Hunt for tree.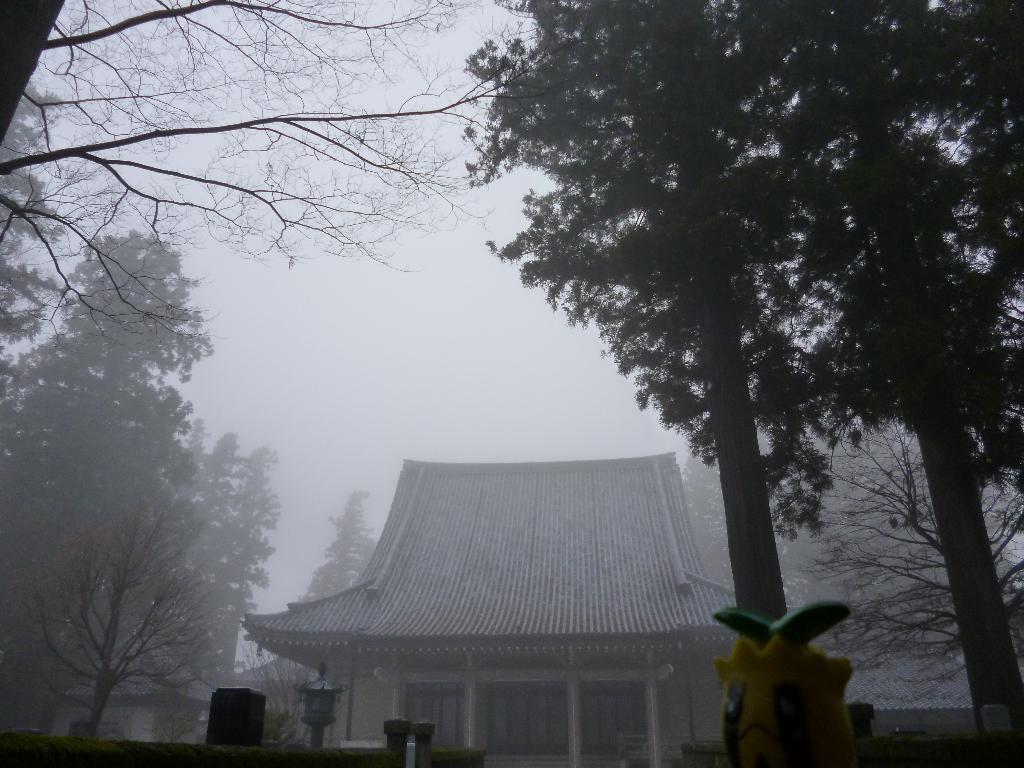
Hunted down at detection(292, 490, 381, 708).
